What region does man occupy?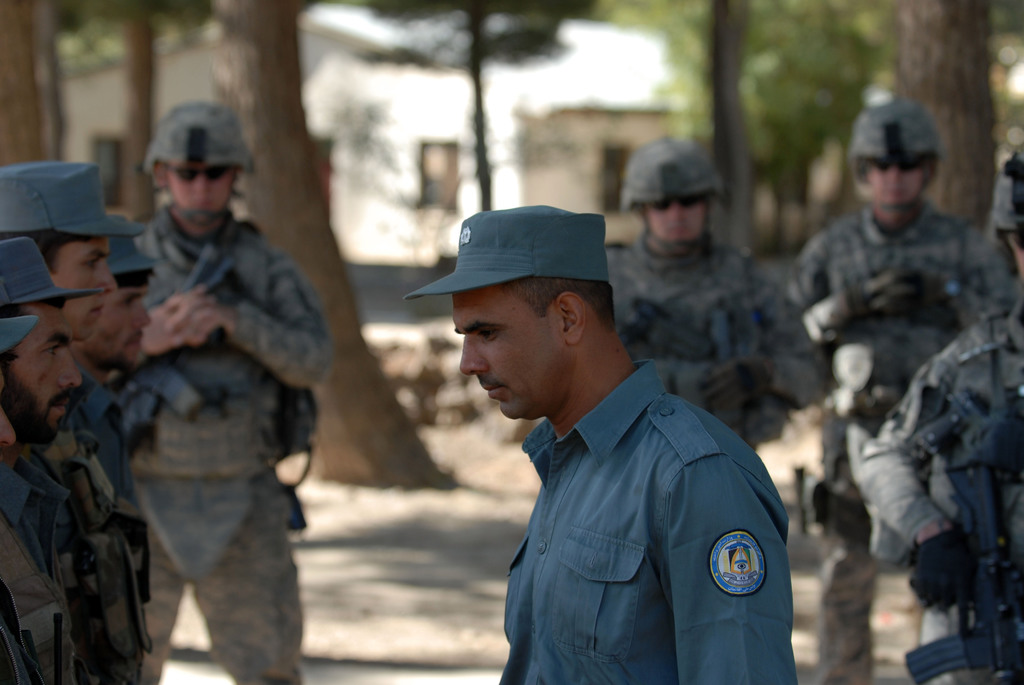
Rect(771, 91, 991, 684).
